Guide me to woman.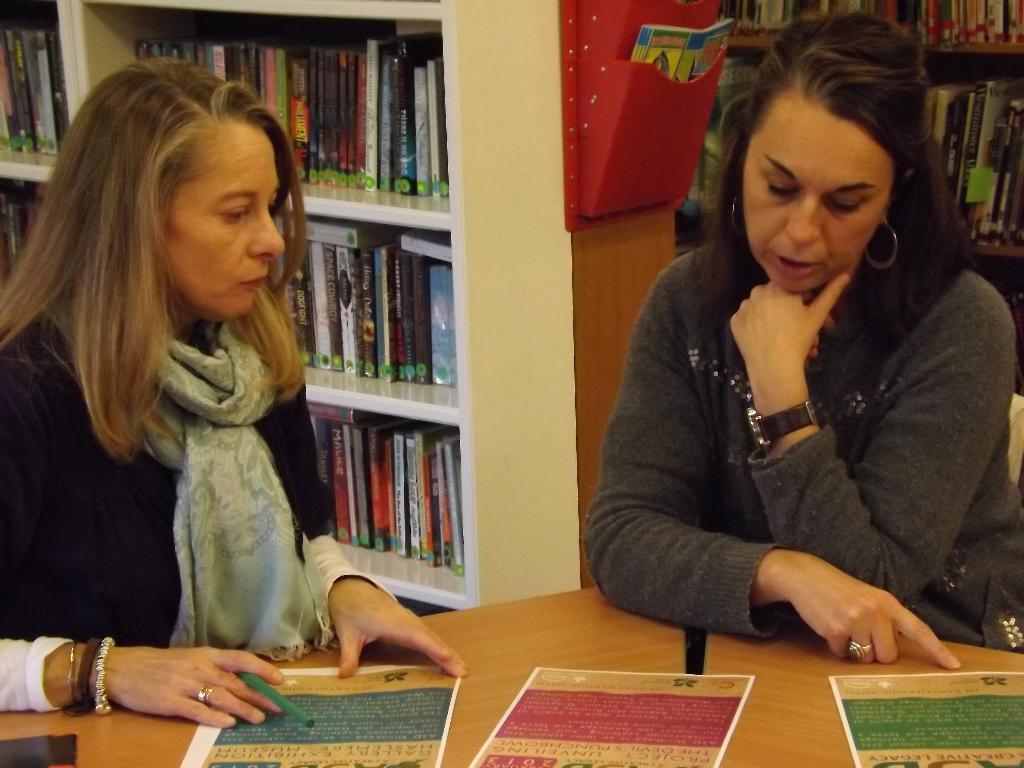
Guidance: [left=589, top=0, right=1023, bottom=670].
